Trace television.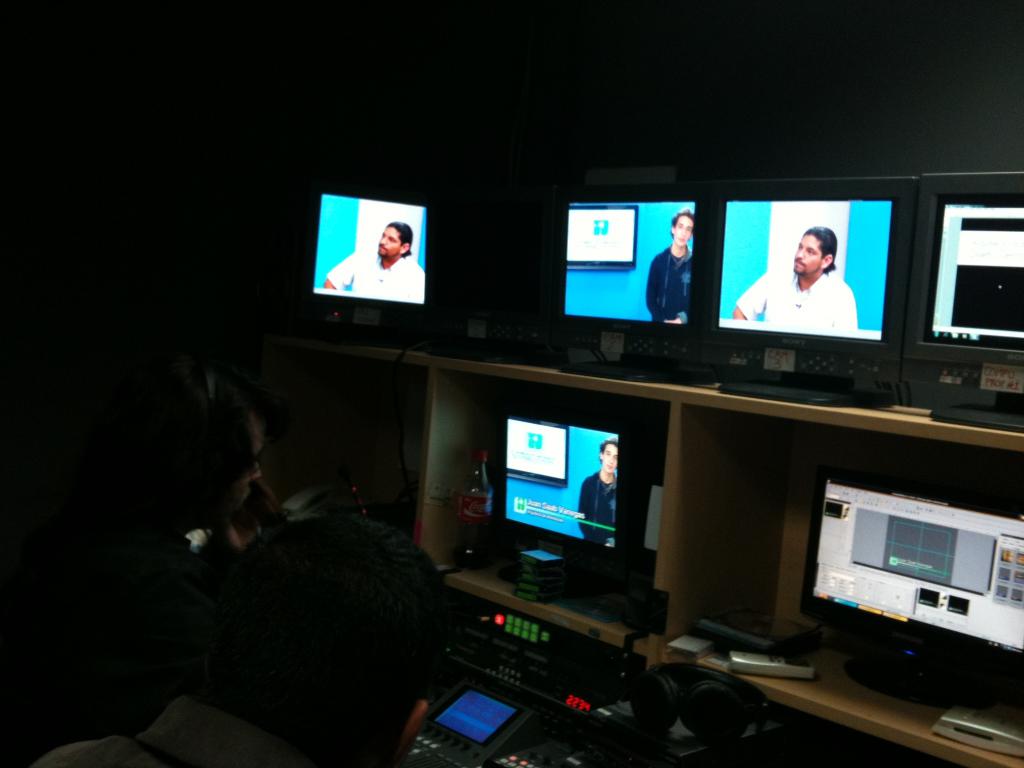
Traced to {"left": 478, "top": 406, "right": 646, "bottom": 580}.
